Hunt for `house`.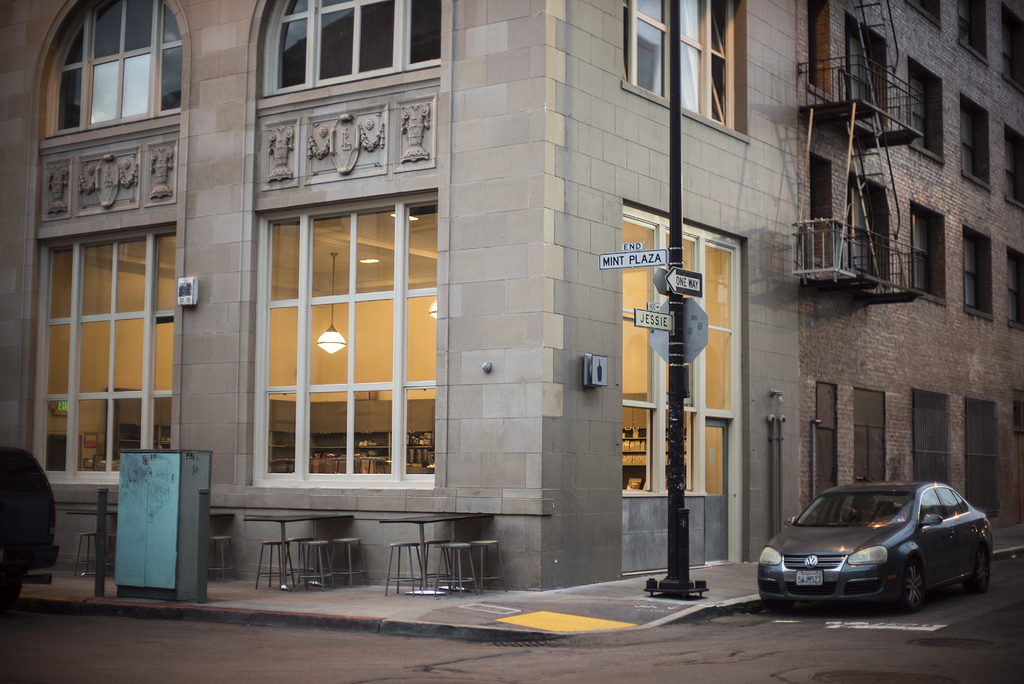
Hunted down at [4,1,795,593].
